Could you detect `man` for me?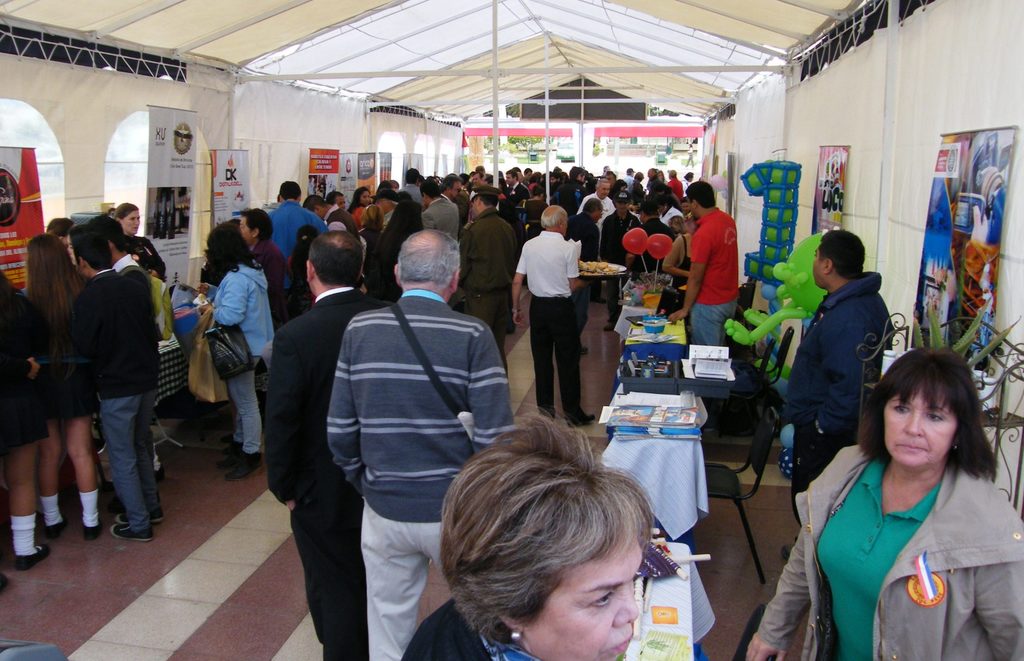
Detection result: pyautogui.locateOnScreen(399, 166, 428, 200).
